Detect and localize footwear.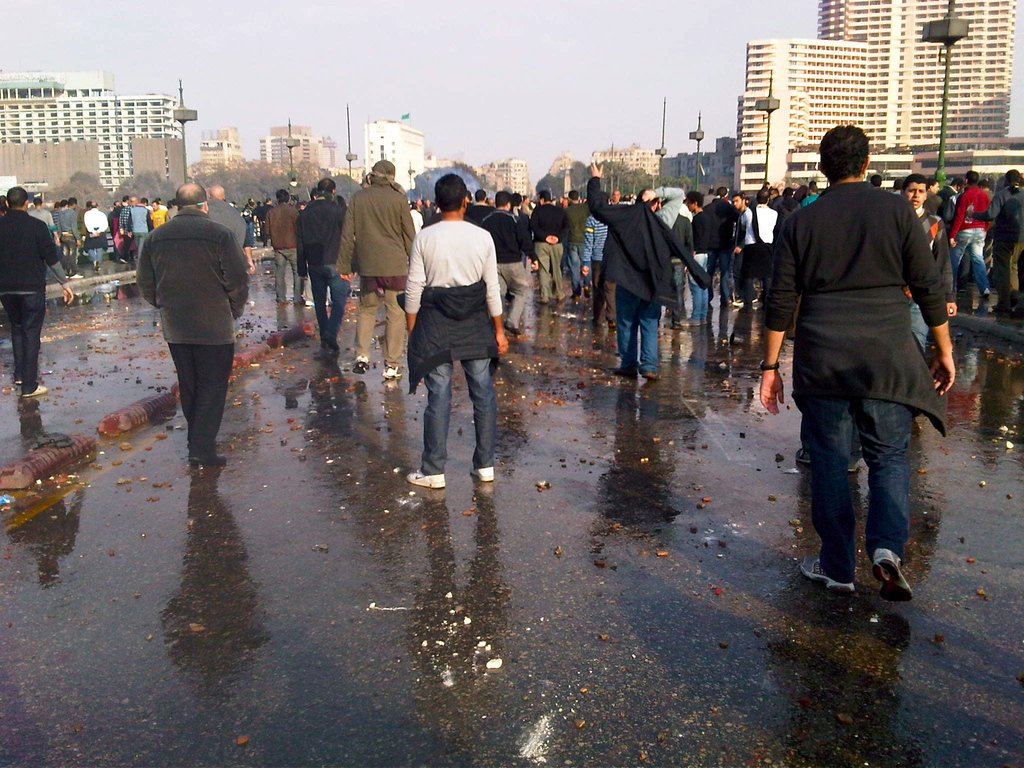
Localized at 15/378/25/386.
